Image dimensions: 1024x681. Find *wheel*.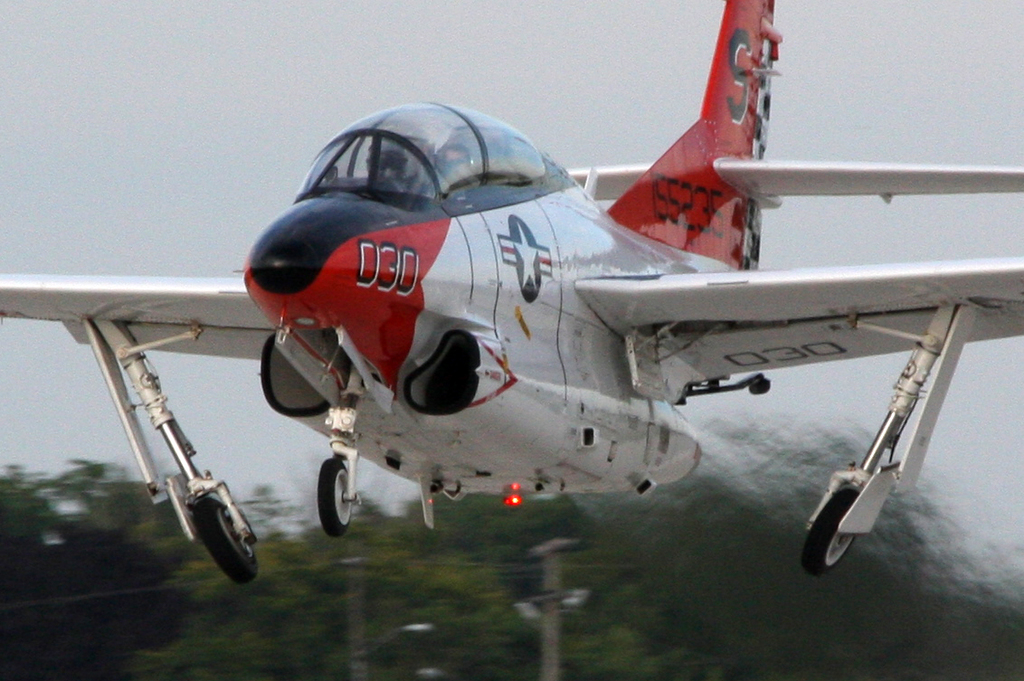
(308, 464, 360, 537).
